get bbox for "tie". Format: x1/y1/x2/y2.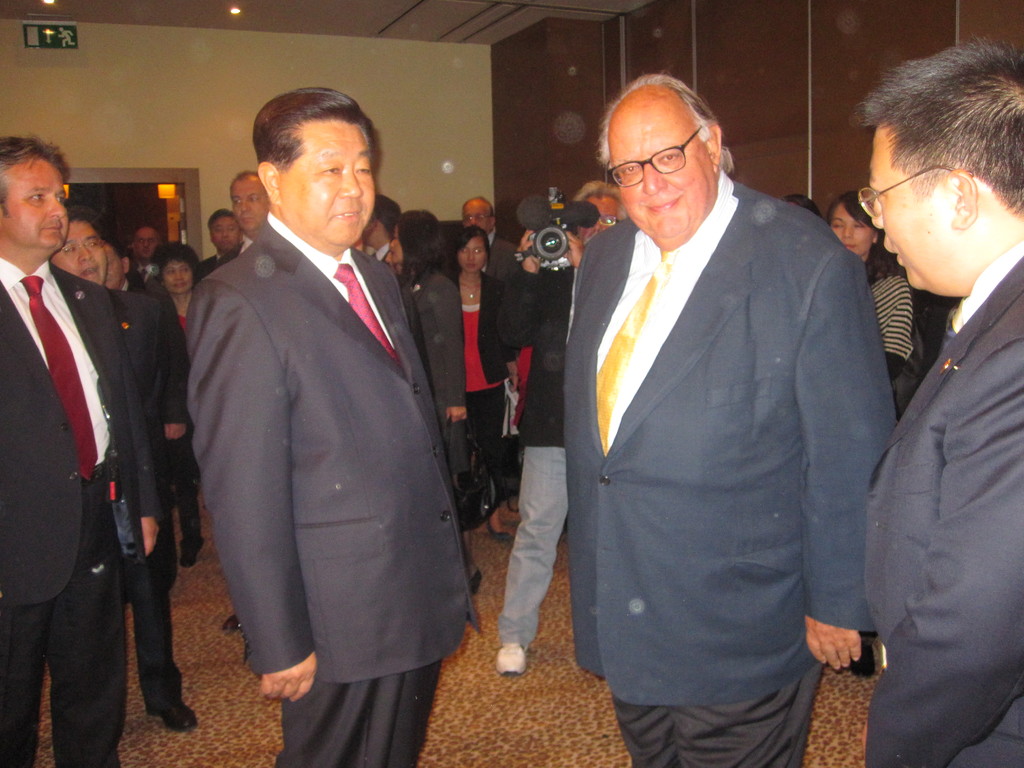
17/274/102/484.
